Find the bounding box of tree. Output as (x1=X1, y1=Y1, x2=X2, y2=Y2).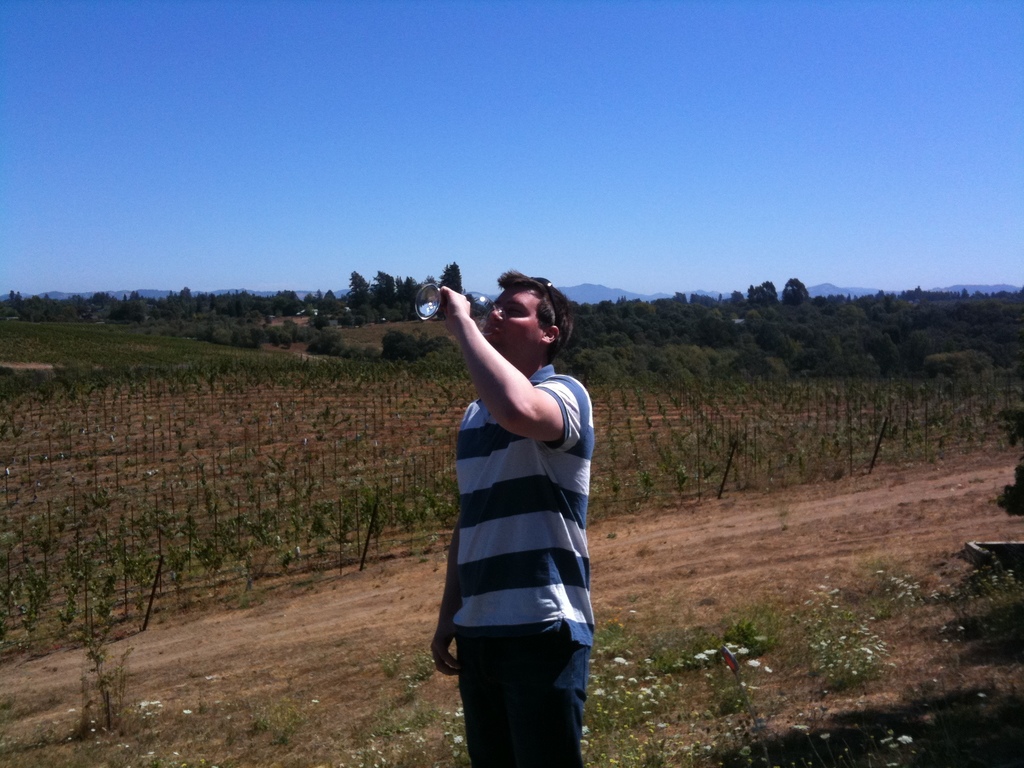
(x1=345, y1=273, x2=367, y2=317).
